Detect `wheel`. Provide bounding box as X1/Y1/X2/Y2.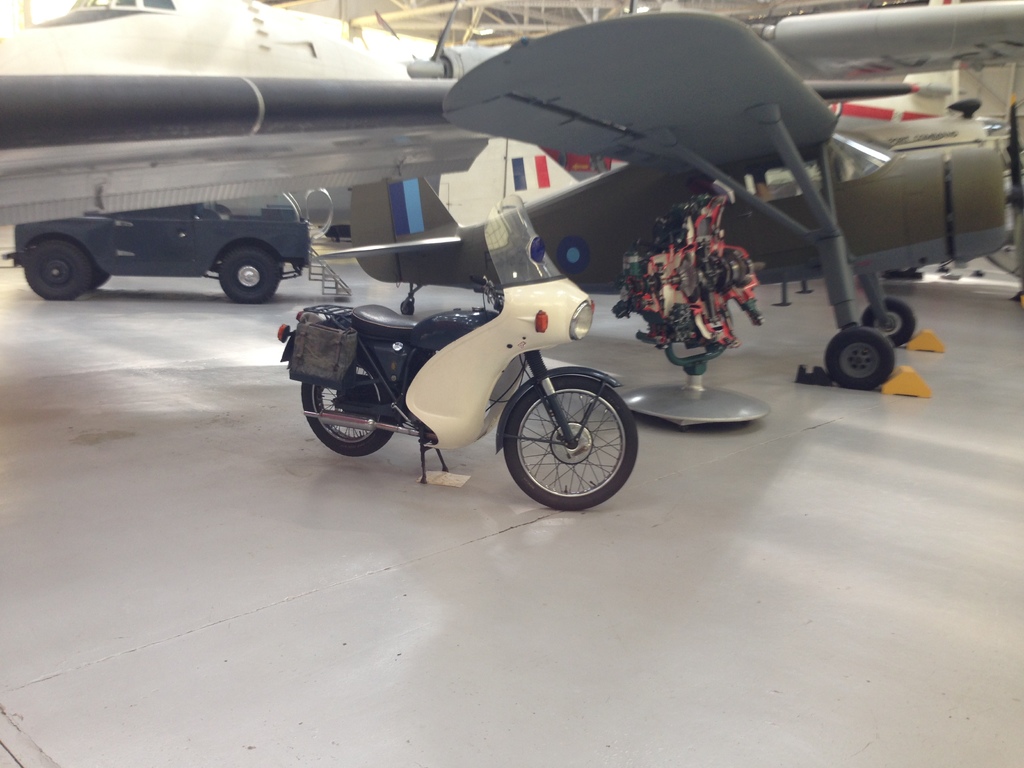
91/257/111/291.
